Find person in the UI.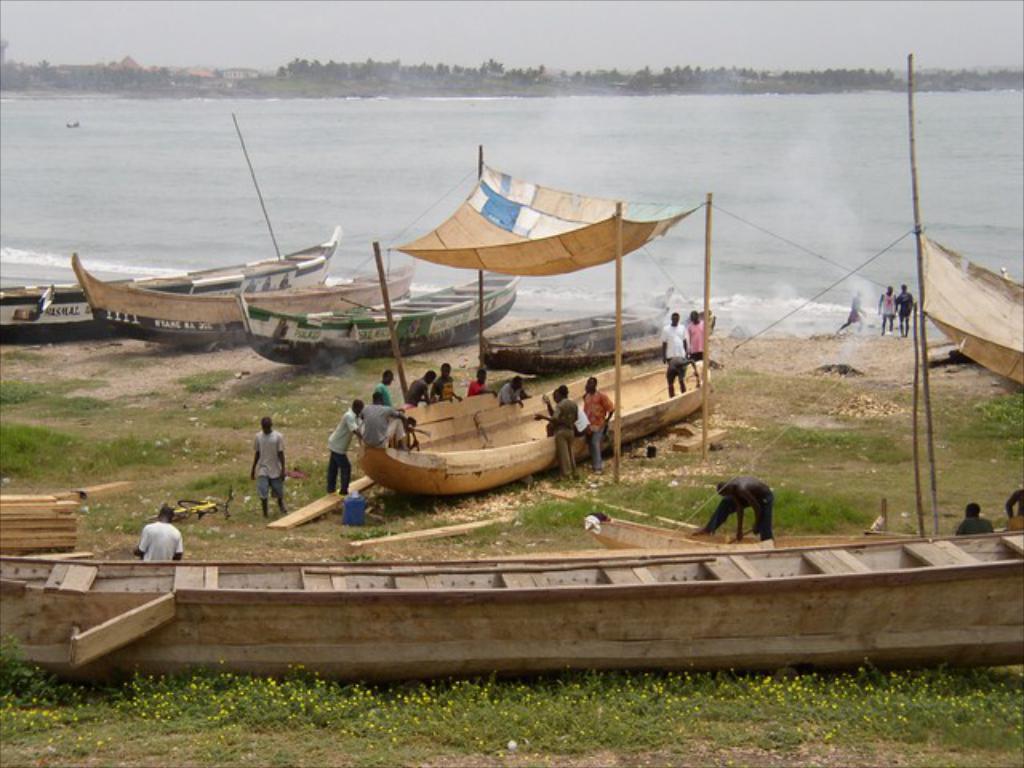
UI element at detection(459, 368, 498, 392).
